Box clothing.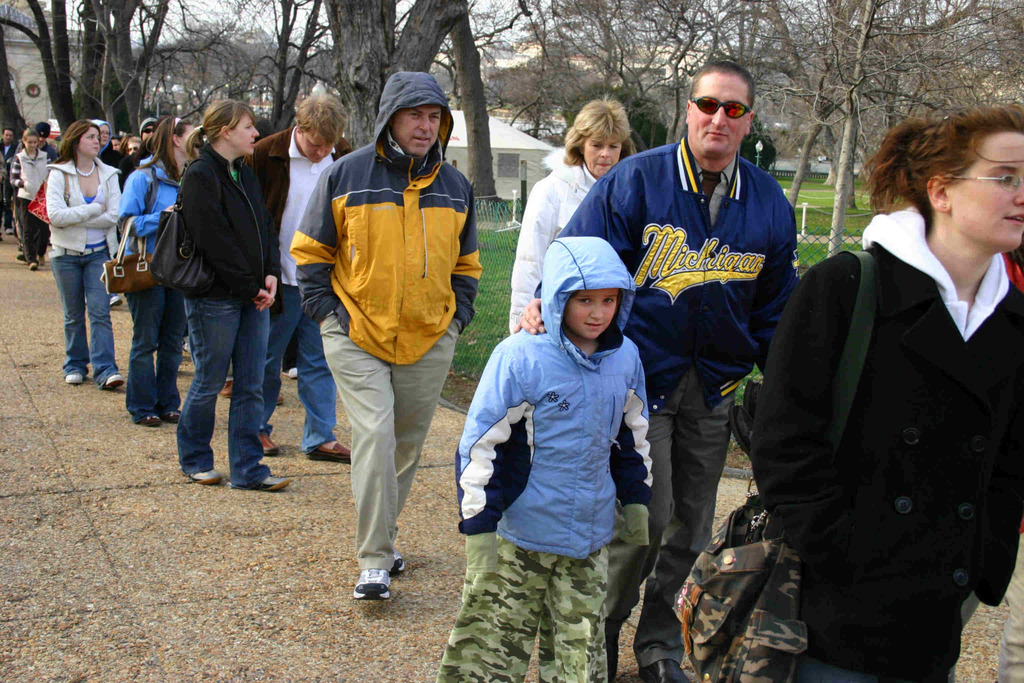
[289, 67, 483, 571].
